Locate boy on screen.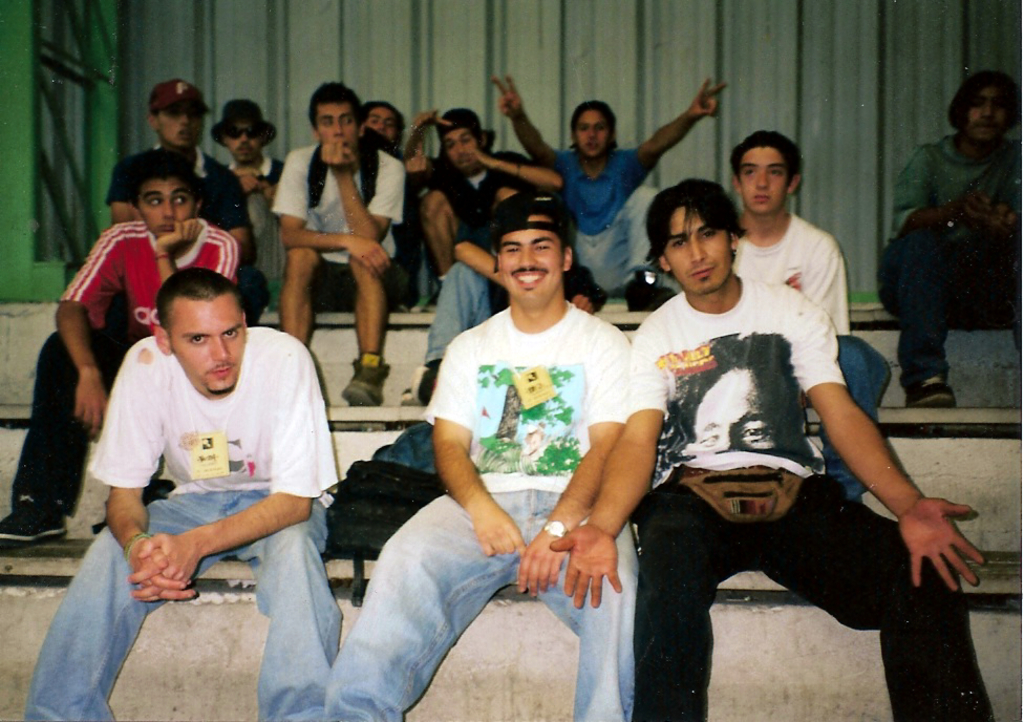
On screen at rect(878, 70, 1023, 406).
